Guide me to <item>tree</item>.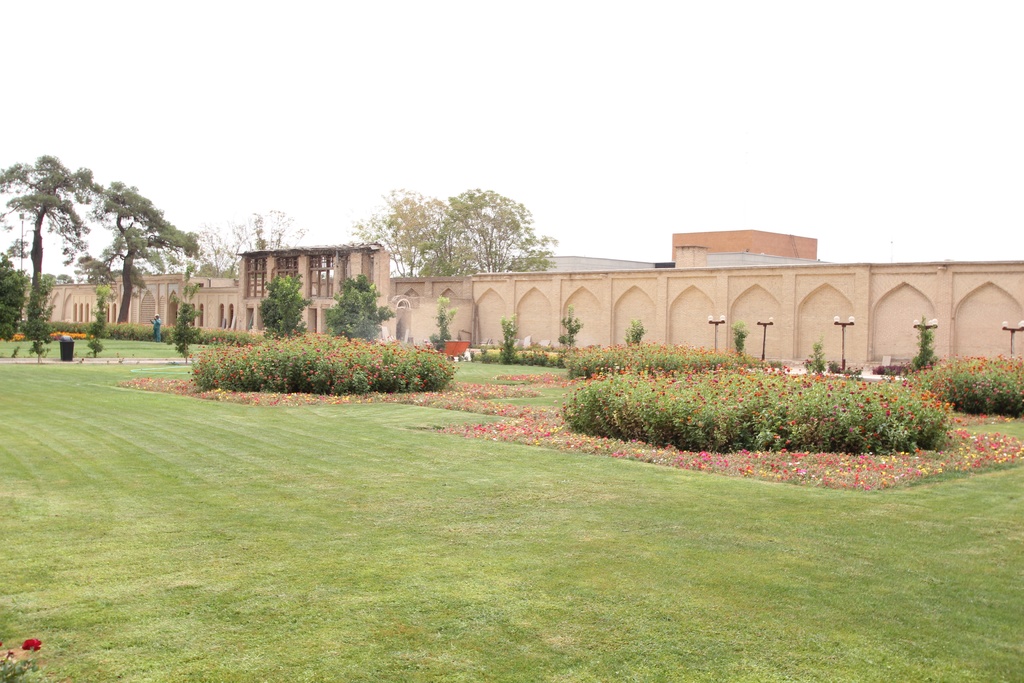
Guidance: locate(56, 273, 72, 286).
